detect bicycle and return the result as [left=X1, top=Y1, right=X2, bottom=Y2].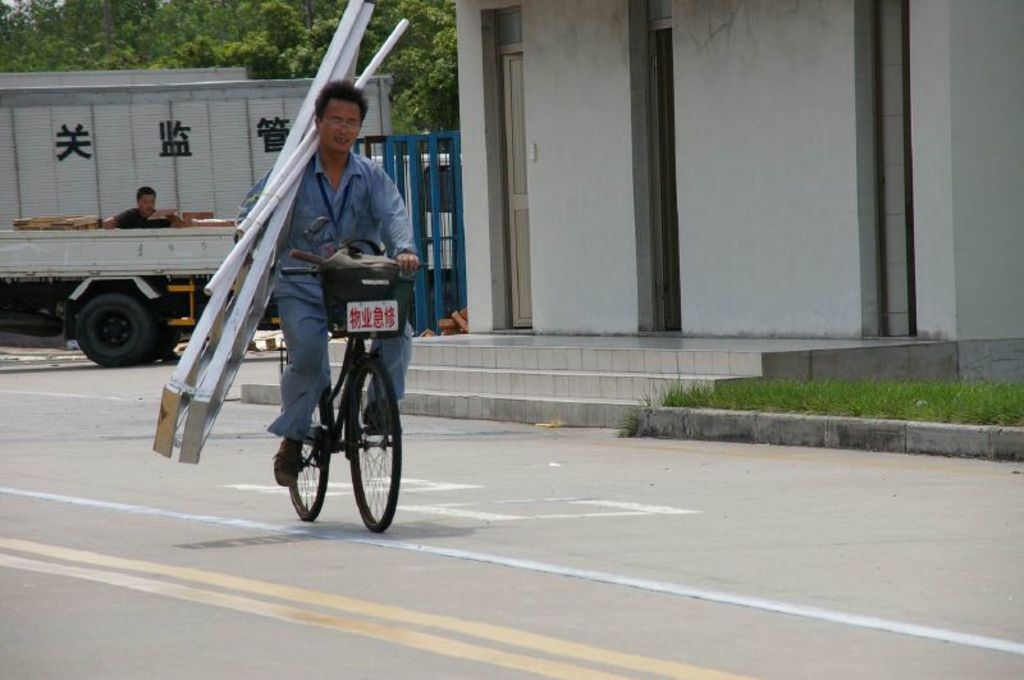
[left=246, top=232, right=411, bottom=540].
